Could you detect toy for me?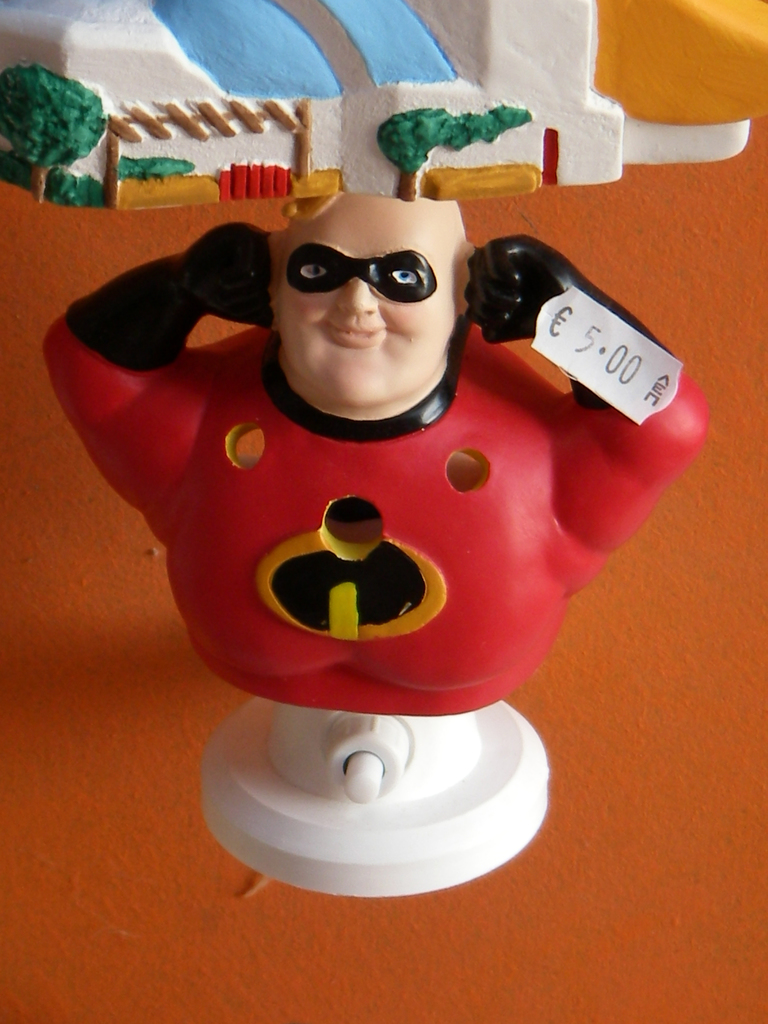
Detection result: x1=32 y1=166 x2=710 y2=831.
